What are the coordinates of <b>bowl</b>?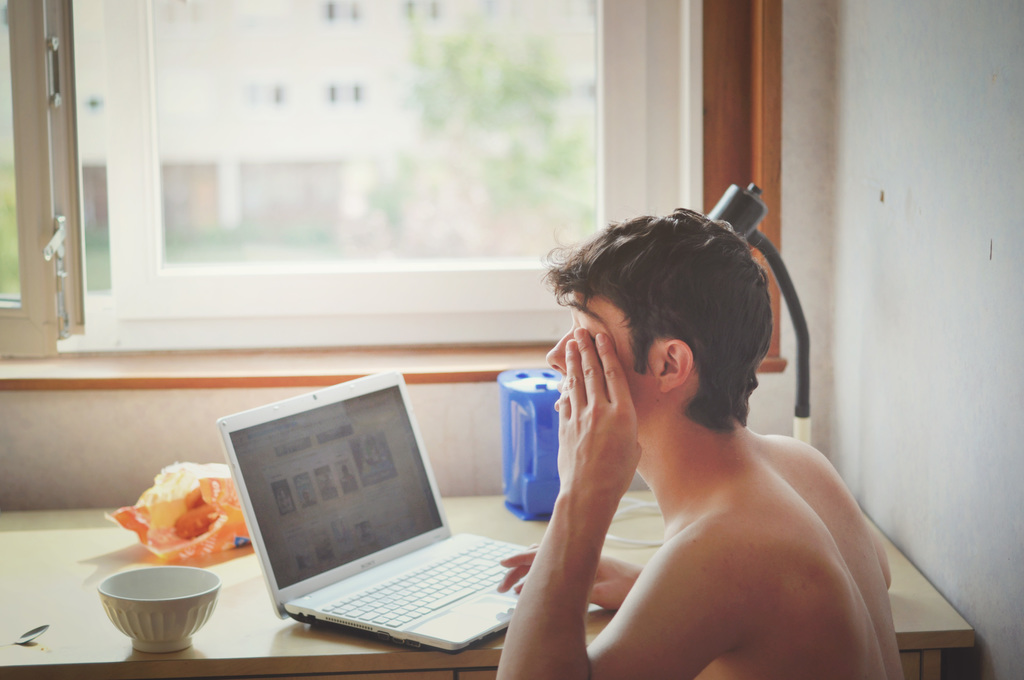
{"x1": 92, "y1": 575, "x2": 223, "y2": 656}.
